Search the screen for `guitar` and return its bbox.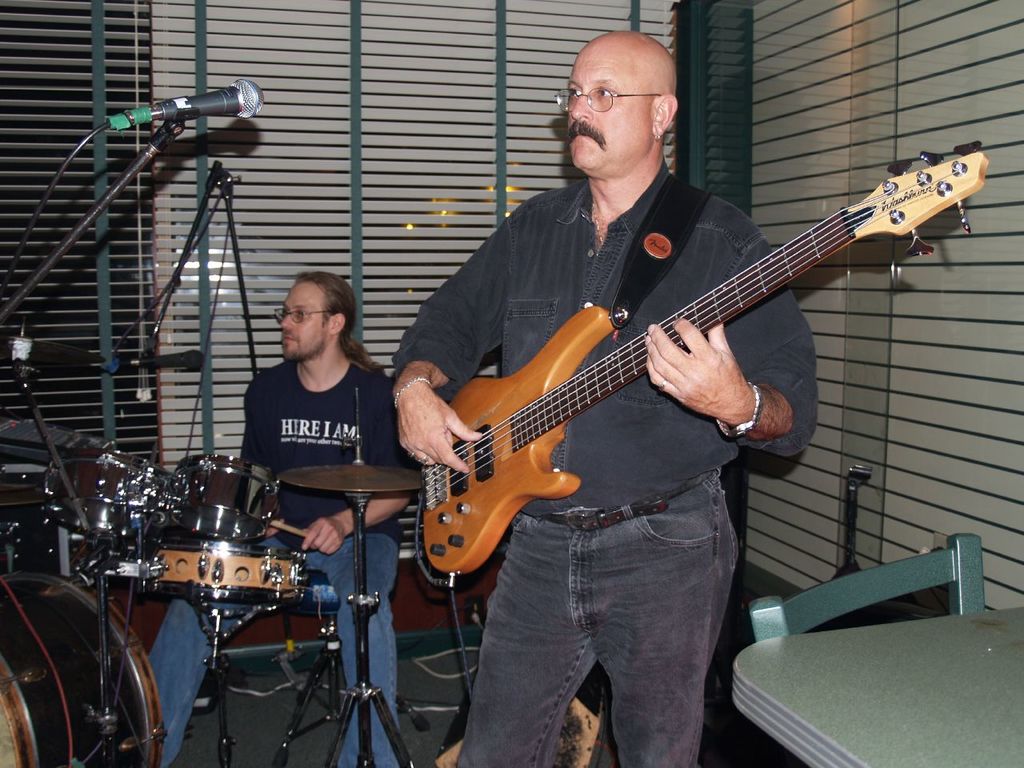
Found: x1=362, y1=156, x2=990, y2=600.
